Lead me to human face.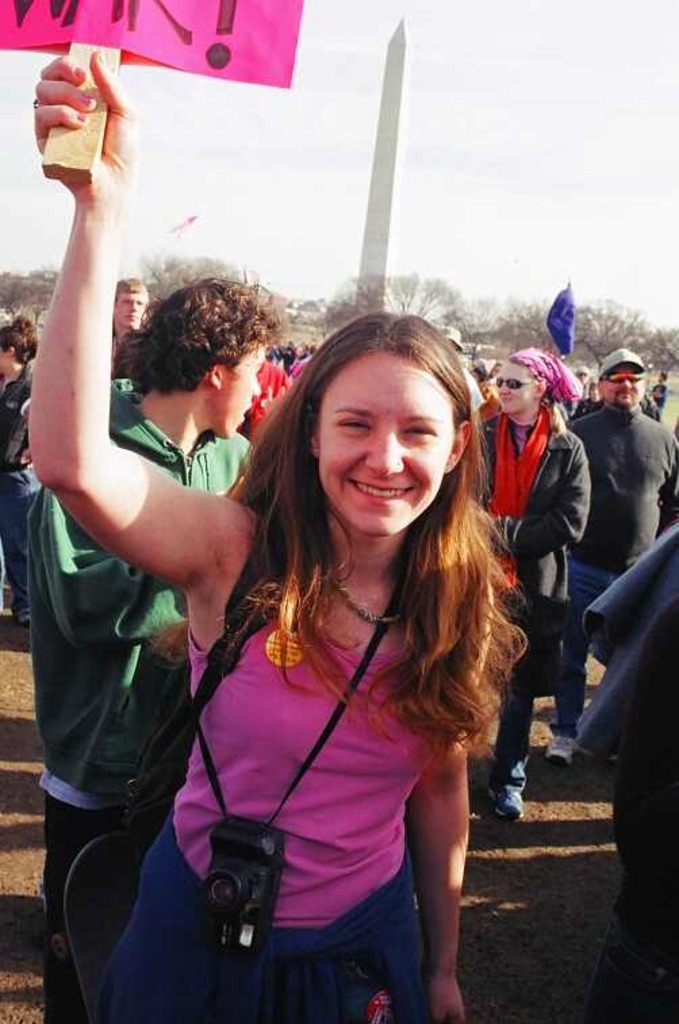
Lead to locate(486, 360, 533, 423).
